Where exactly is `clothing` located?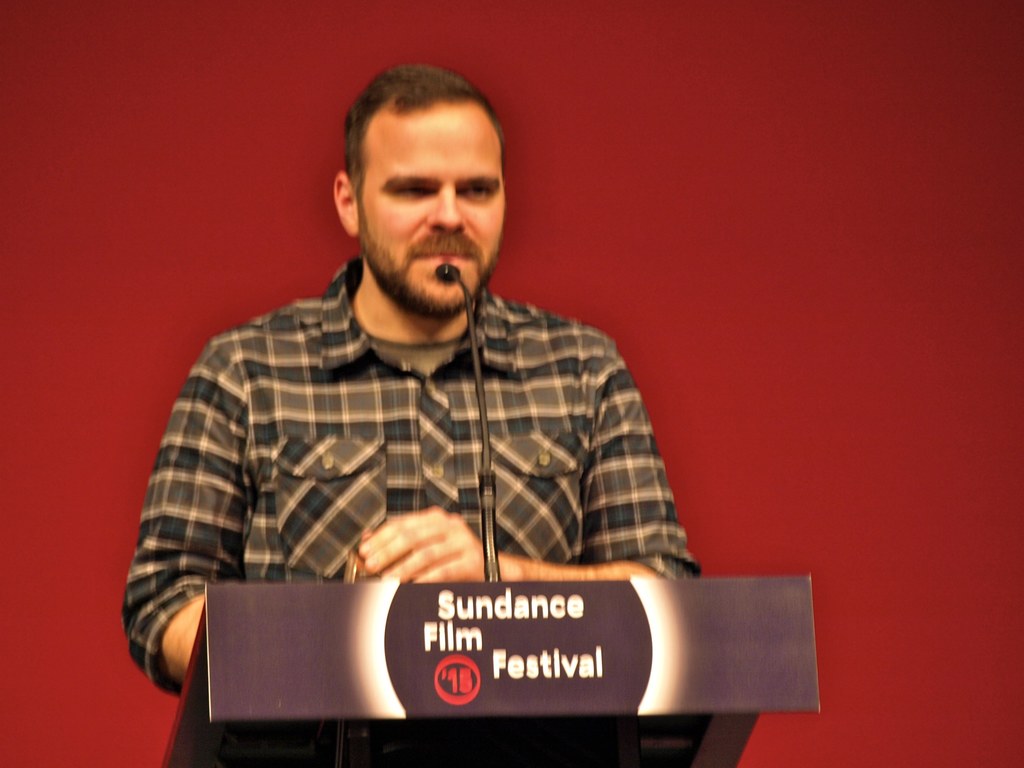
Its bounding box is (121,245,705,698).
